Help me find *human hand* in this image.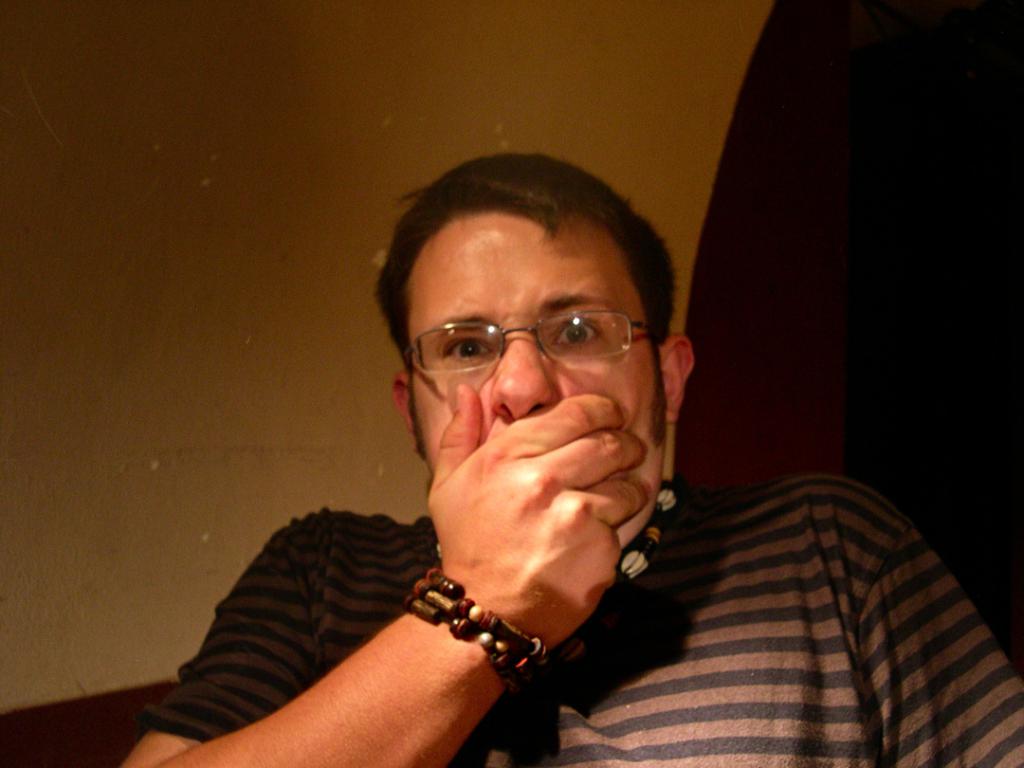
Found it: box=[403, 391, 631, 577].
